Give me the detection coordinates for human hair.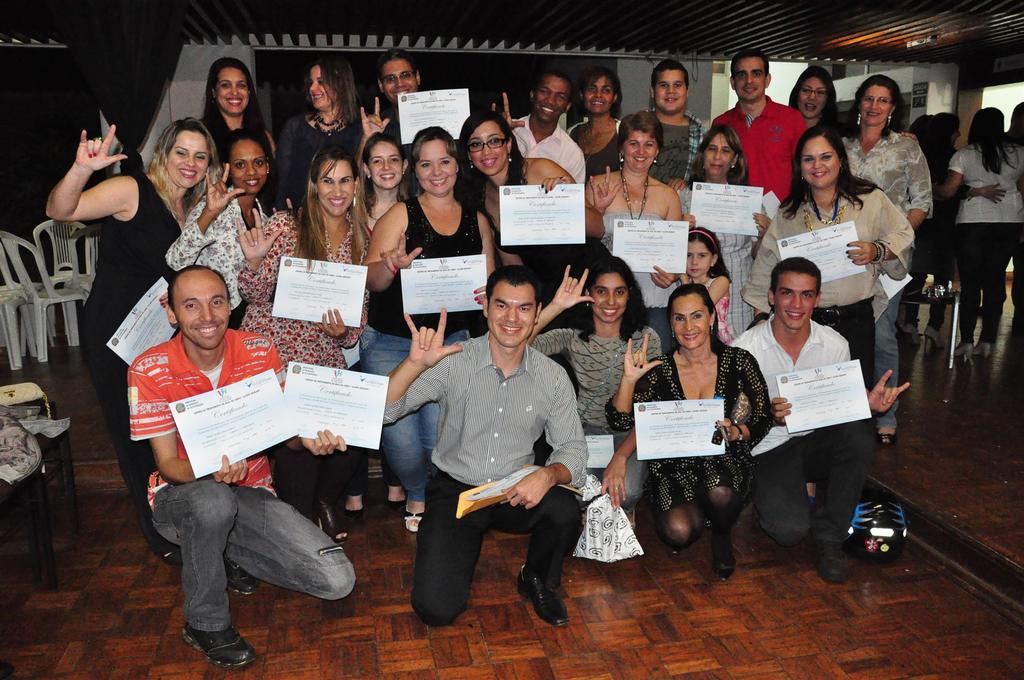
bbox=(838, 74, 907, 142).
